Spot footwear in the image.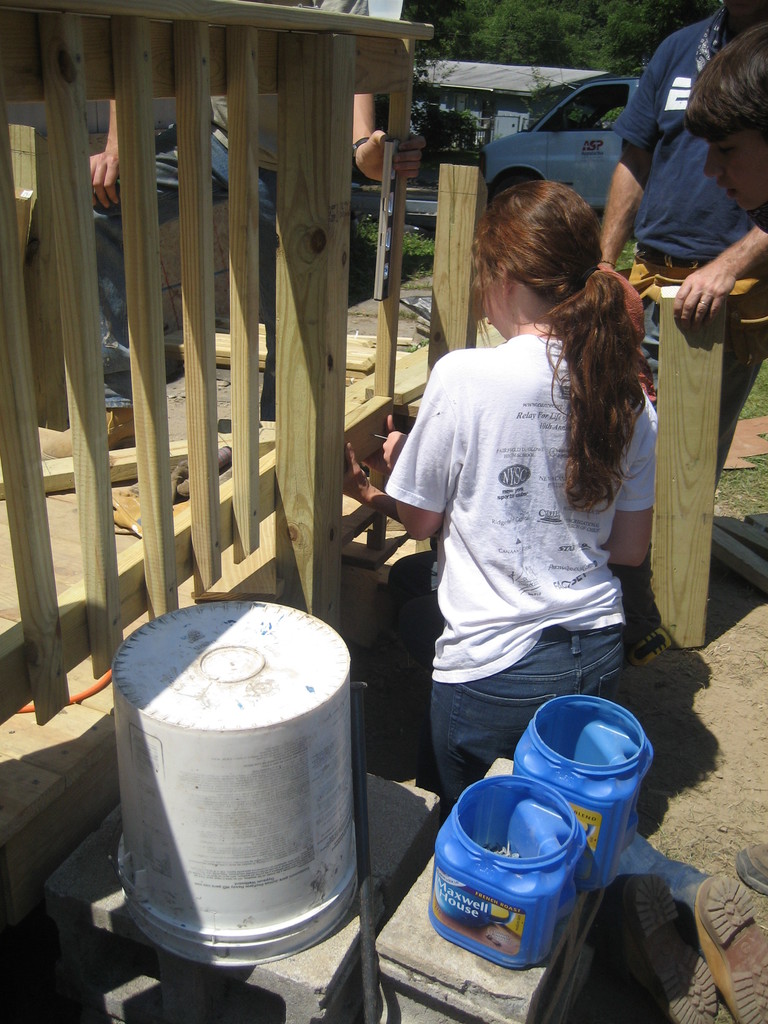
footwear found at rect(104, 443, 244, 547).
